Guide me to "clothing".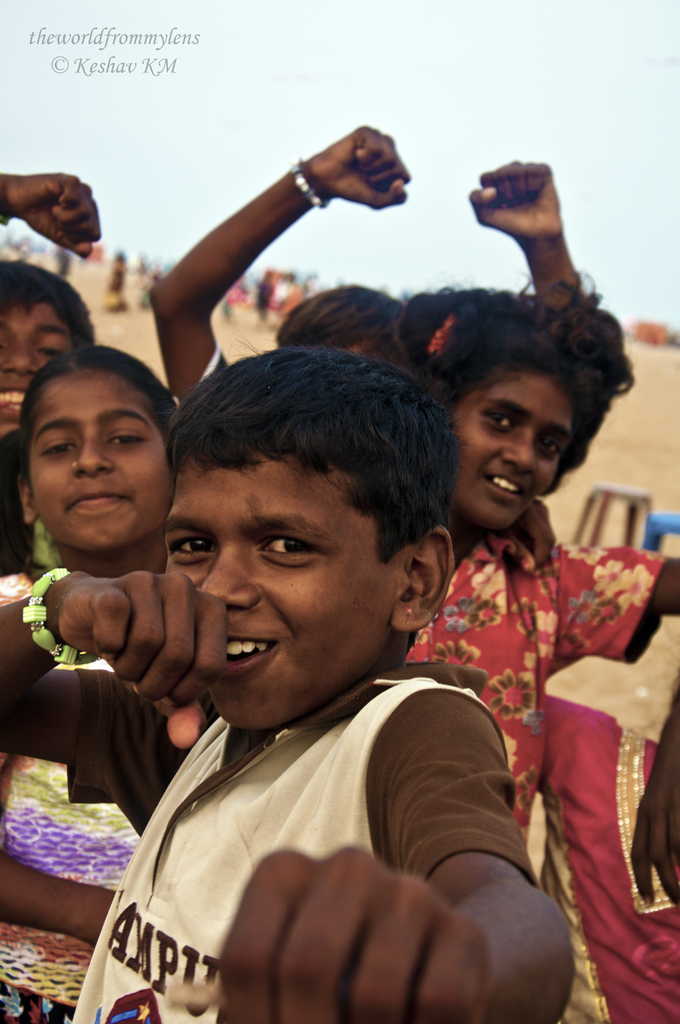
Guidance: {"x1": 105, "y1": 270, "x2": 131, "y2": 314}.
